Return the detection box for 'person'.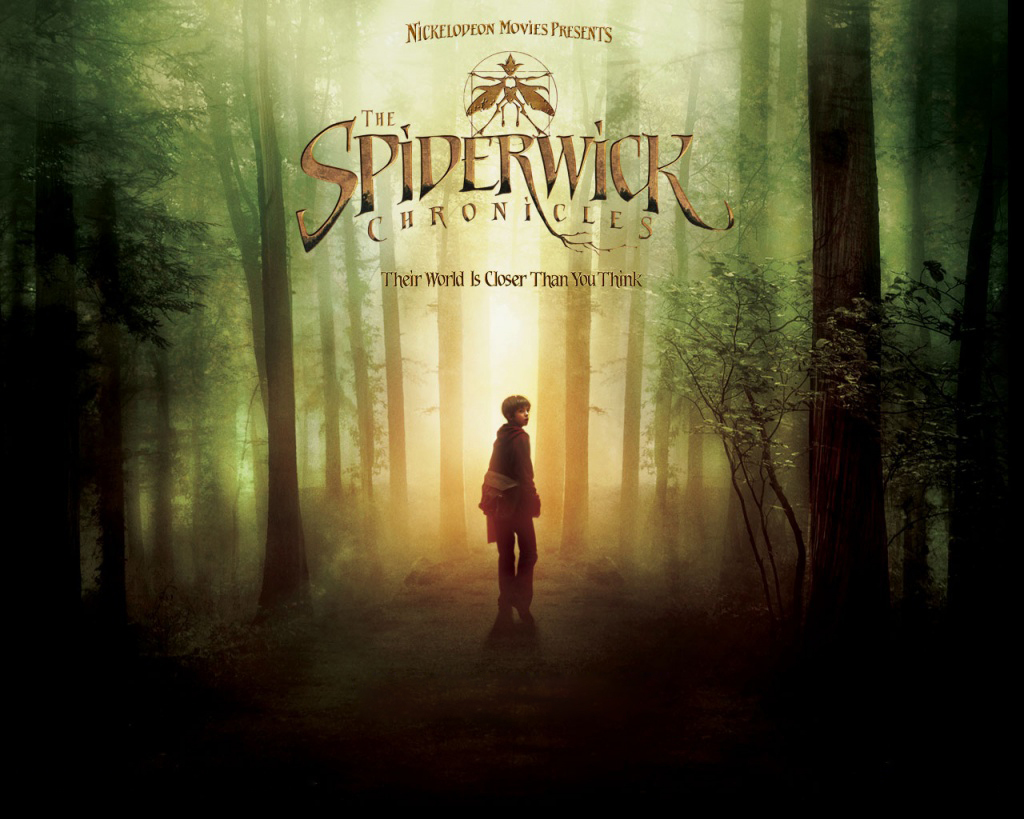
left=470, top=378, right=544, bottom=637.
